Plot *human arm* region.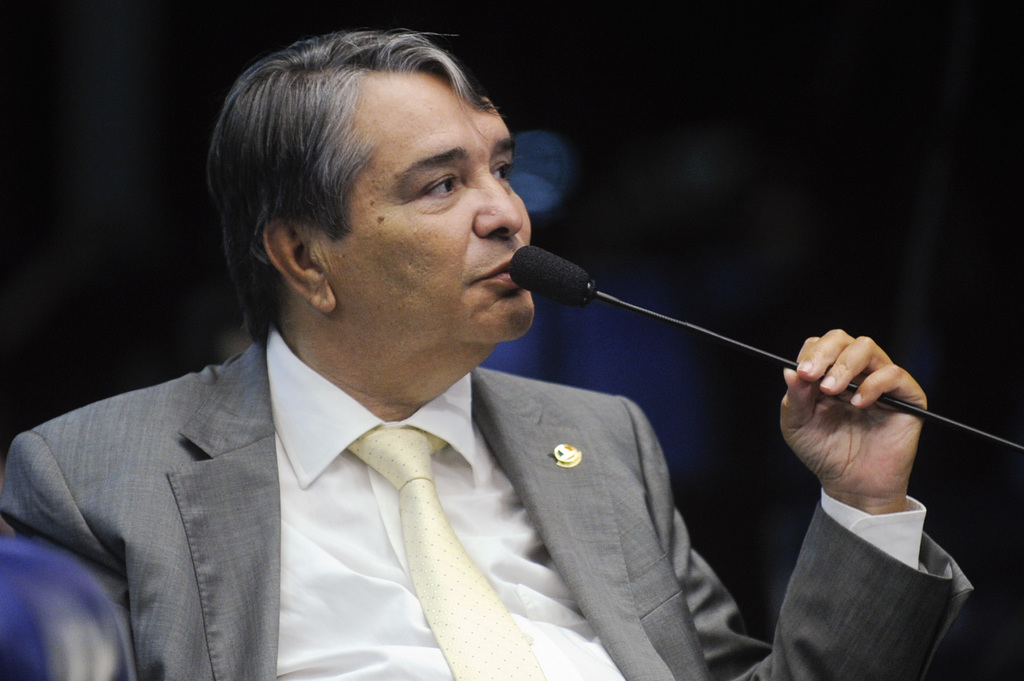
Plotted at (0,425,125,610).
